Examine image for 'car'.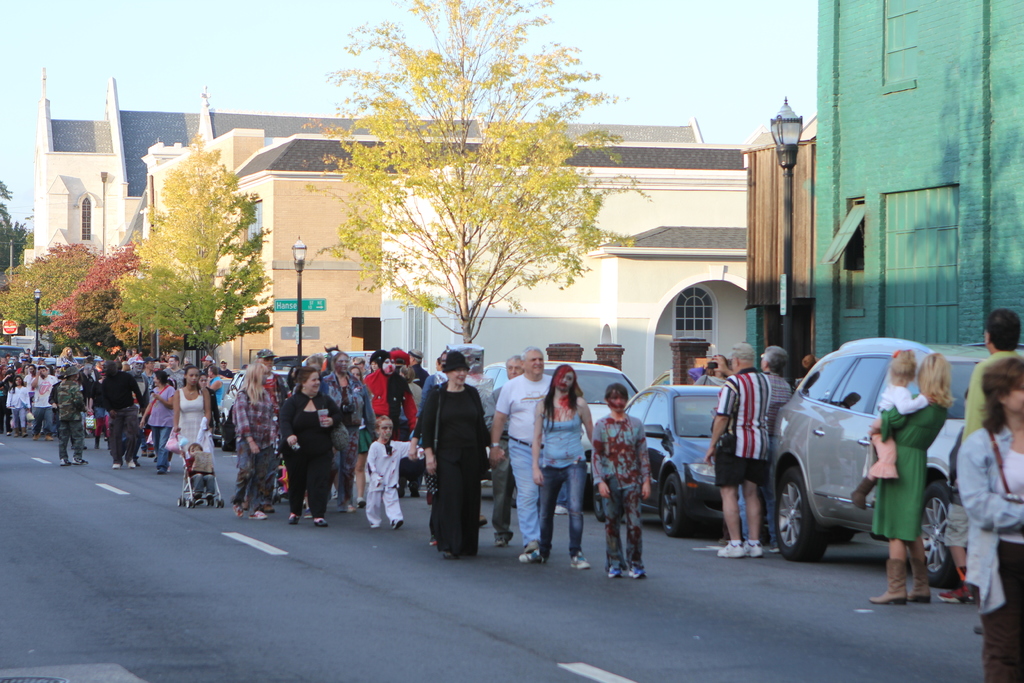
Examination result: <box>593,384,854,545</box>.
